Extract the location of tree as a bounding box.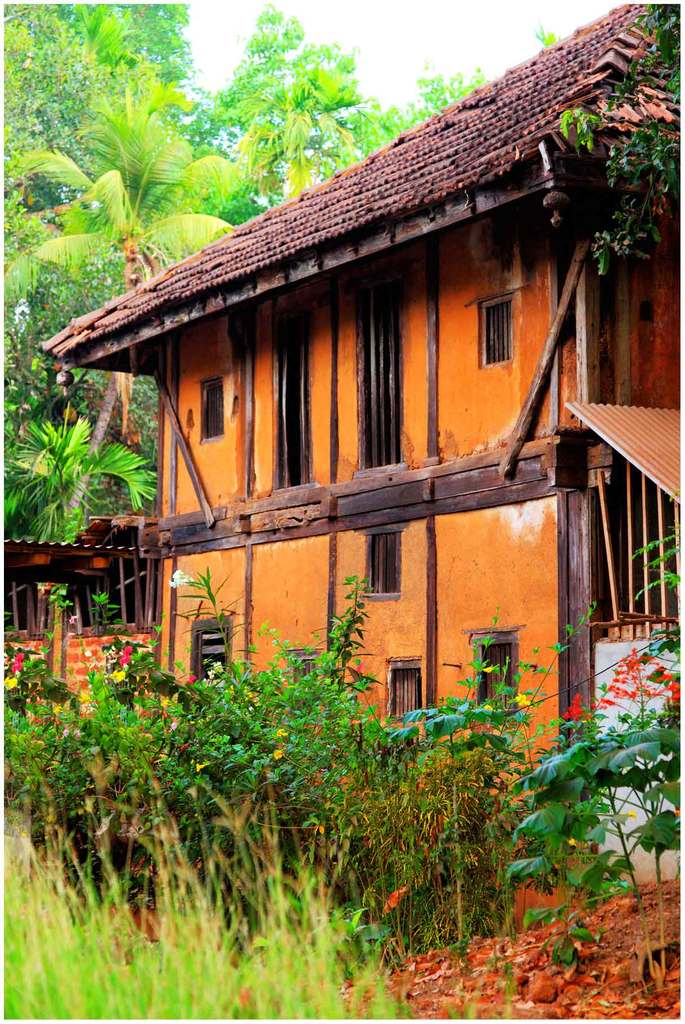
BBox(0, 61, 237, 455).
